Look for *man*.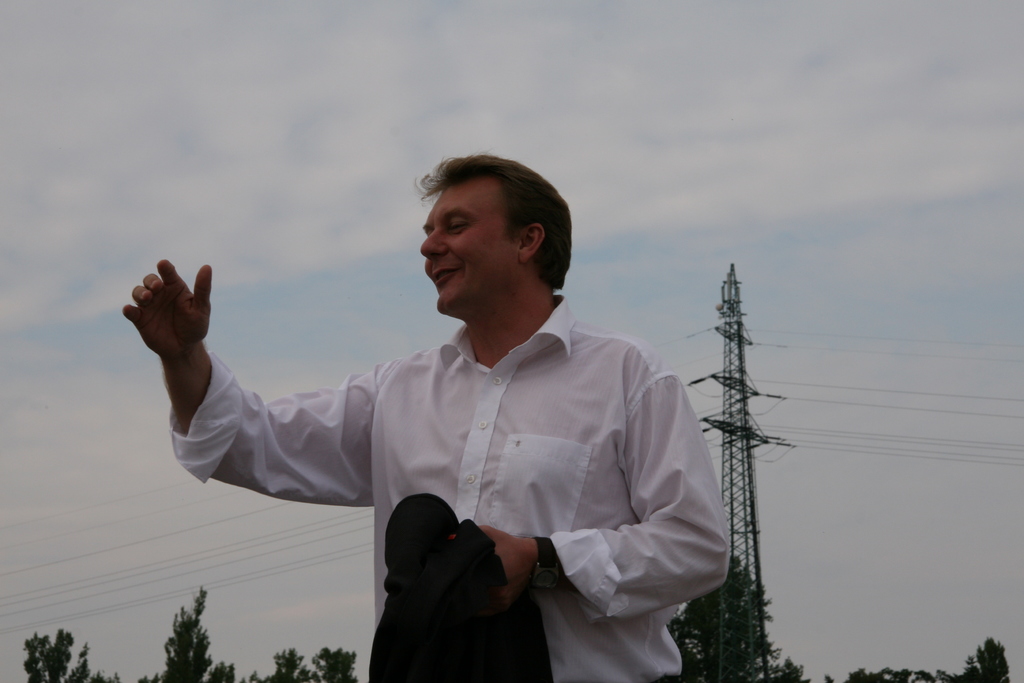
Found: 136 158 733 661.
